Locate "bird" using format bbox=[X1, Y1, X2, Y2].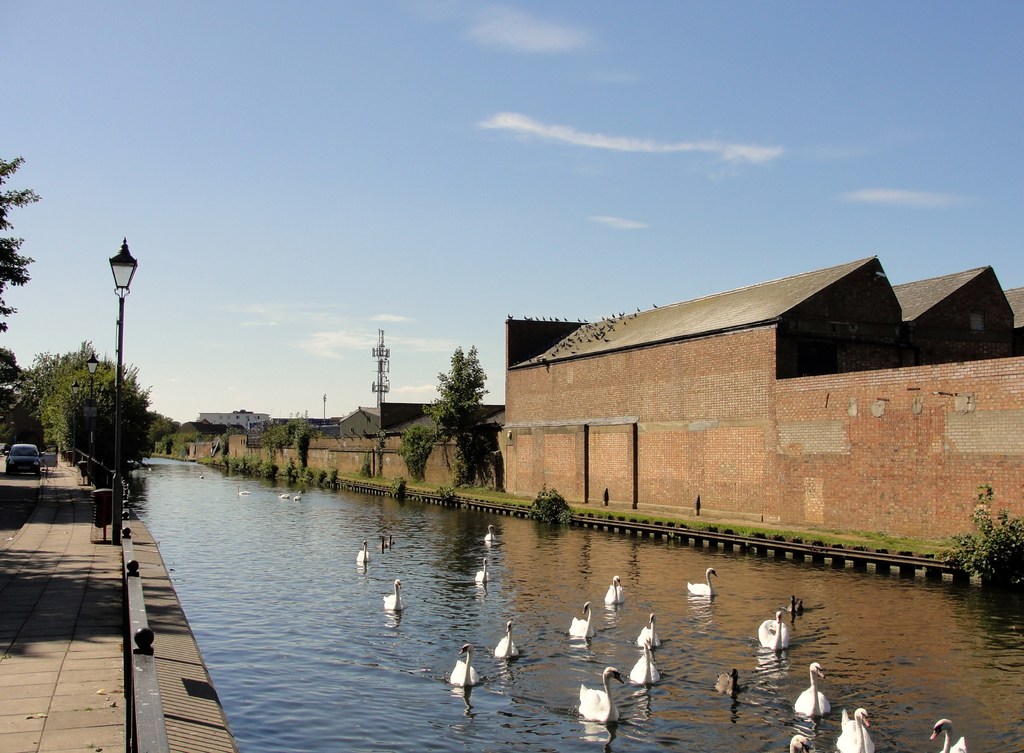
bbox=[932, 717, 968, 752].
